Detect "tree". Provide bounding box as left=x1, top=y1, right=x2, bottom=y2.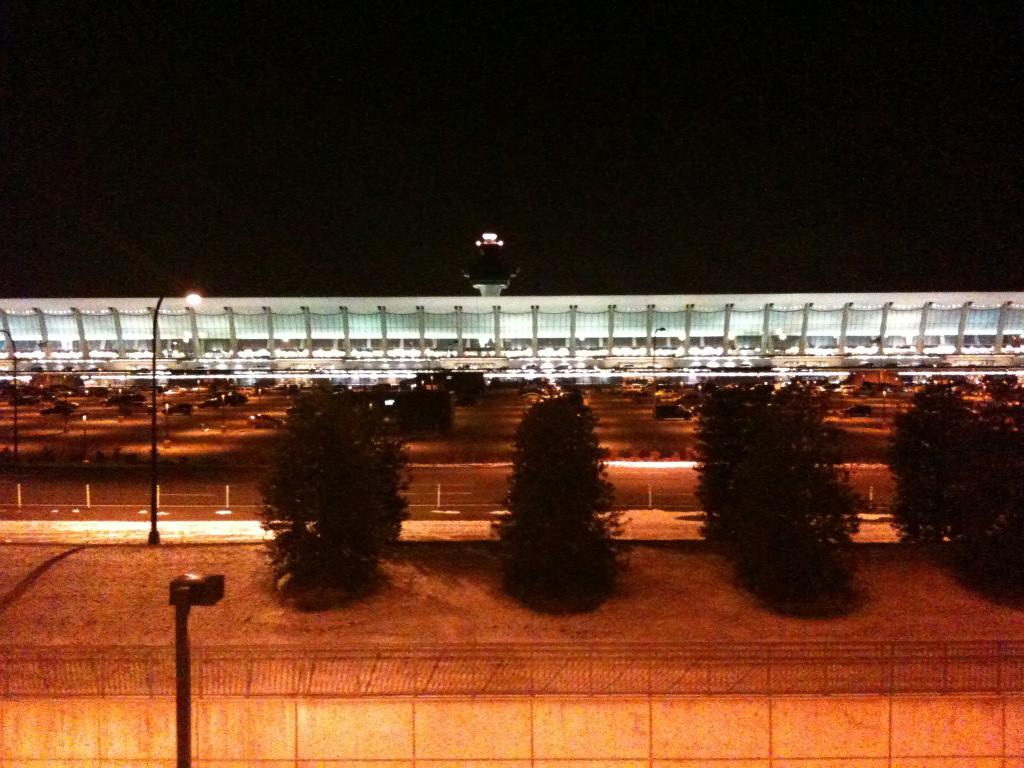
left=883, top=378, right=1023, bottom=605.
